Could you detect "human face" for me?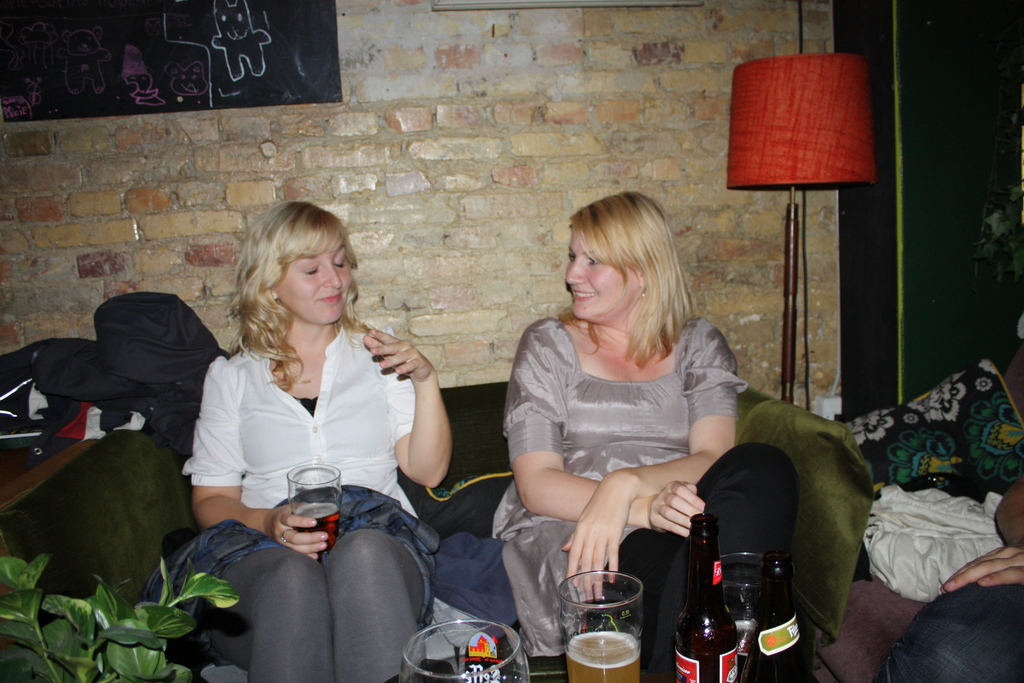
Detection result: 273 235 351 325.
